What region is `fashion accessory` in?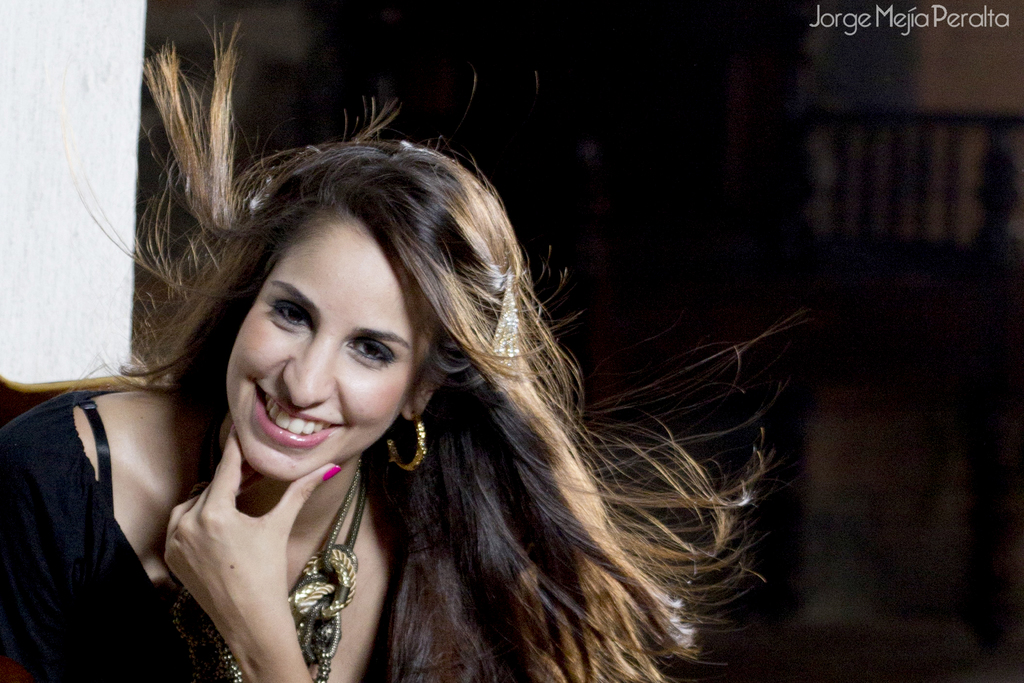
box=[382, 410, 431, 475].
